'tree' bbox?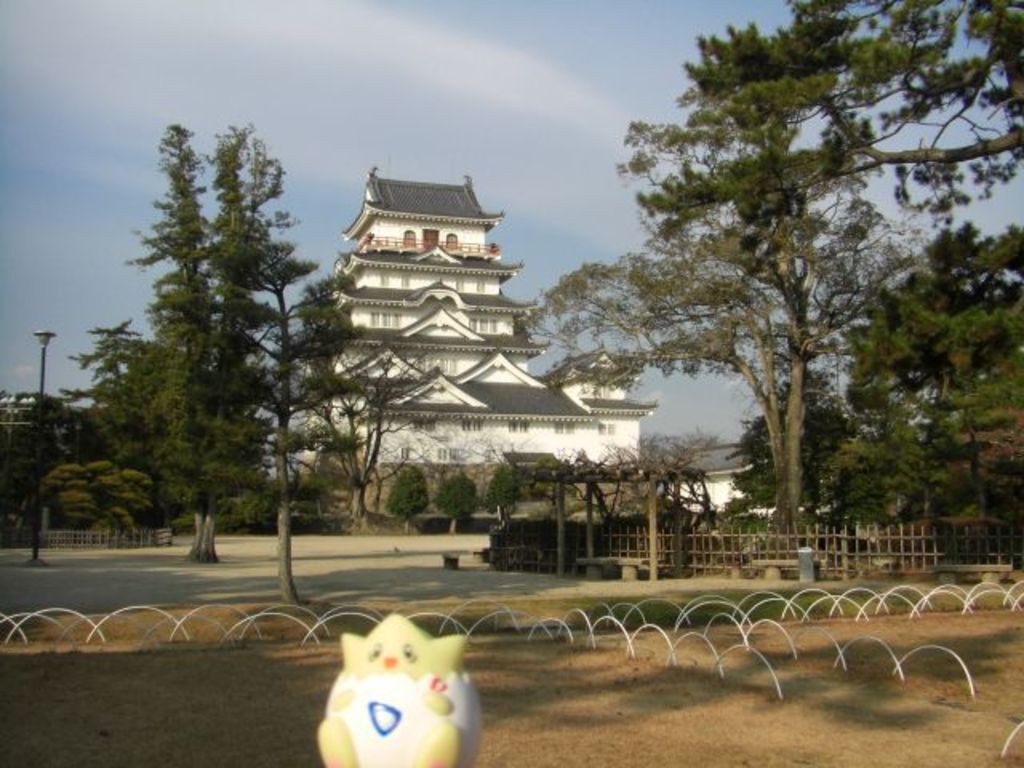
crop(805, 402, 976, 558)
